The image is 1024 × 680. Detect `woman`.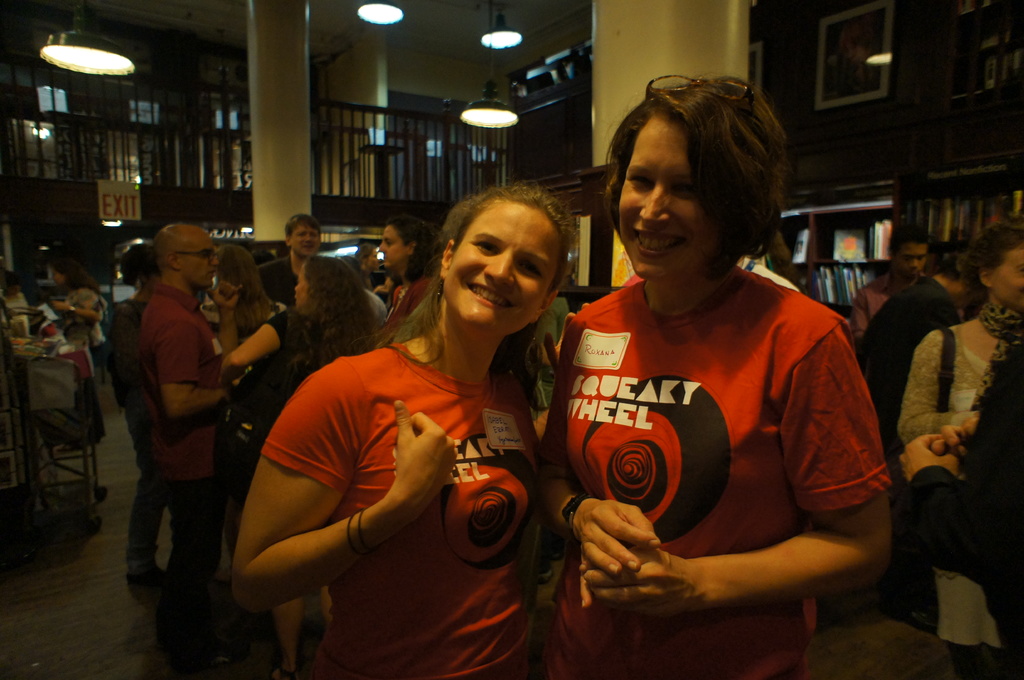
Detection: (232, 181, 547, 679).
